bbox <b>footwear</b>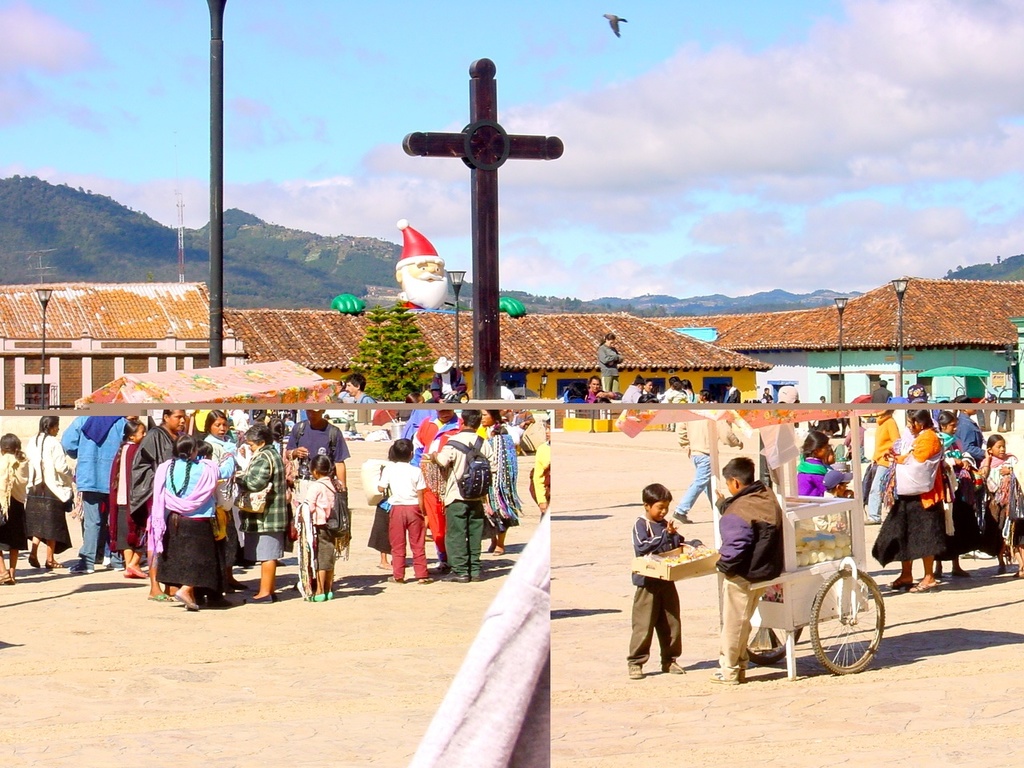
crop(148, 590, 170, 600)
